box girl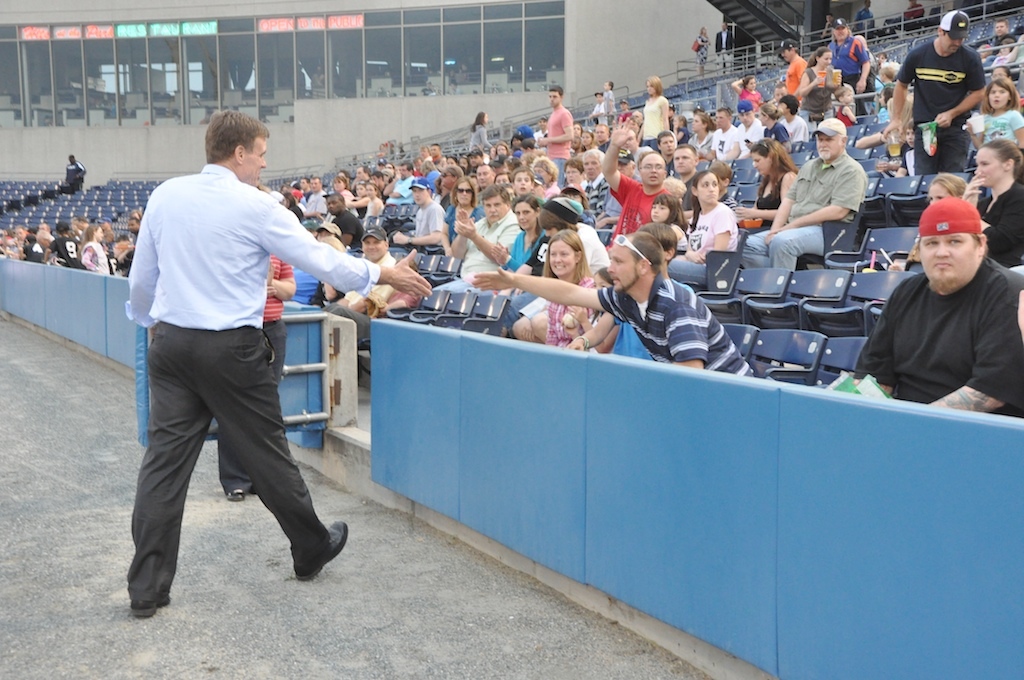
559:265:621:351
